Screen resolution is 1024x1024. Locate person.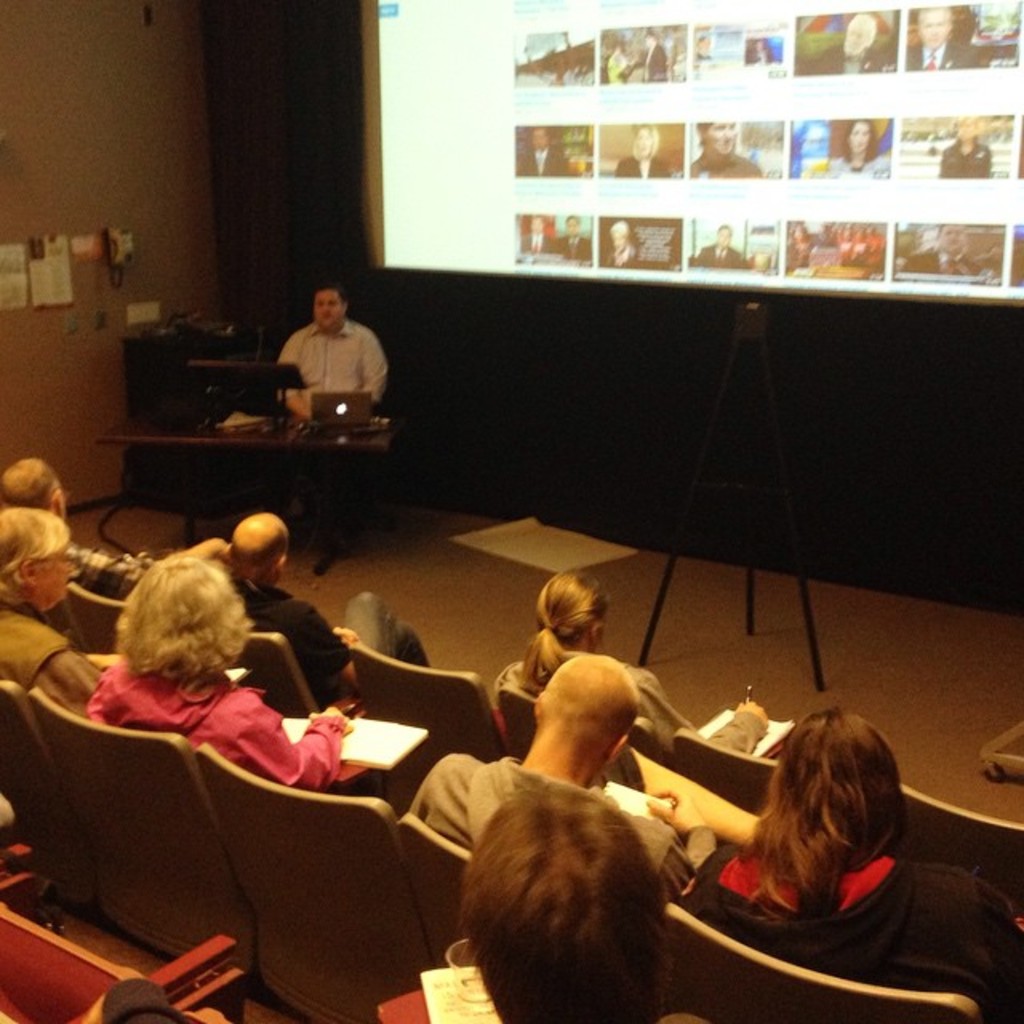
x1=693, y1=221, x2=742, y2=269.
